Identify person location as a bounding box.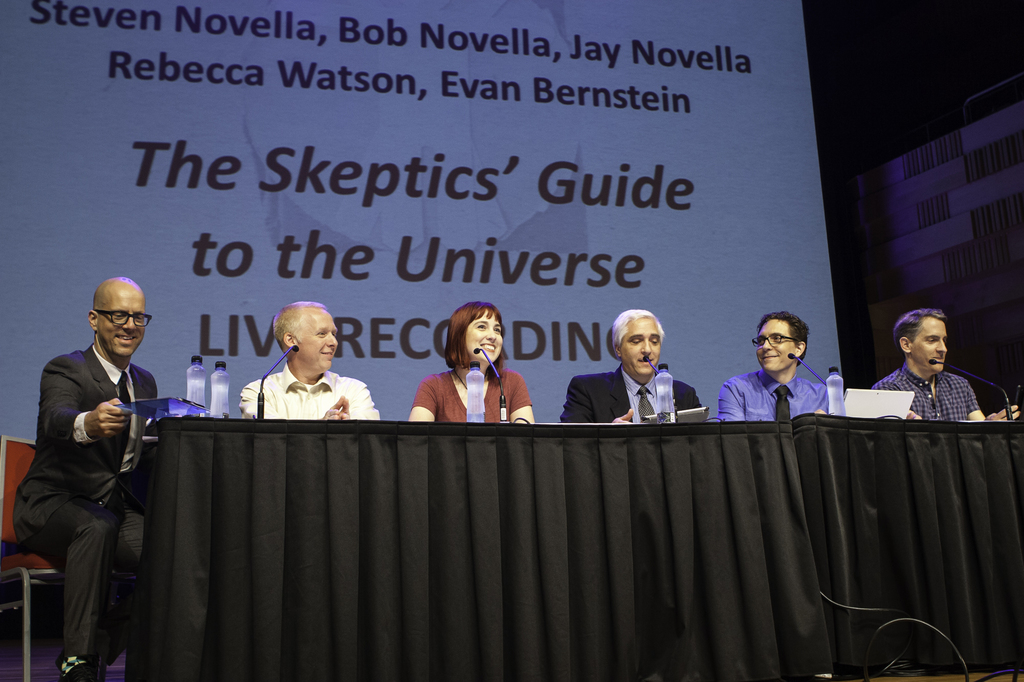
bbox(13, 277, 161, 681).
